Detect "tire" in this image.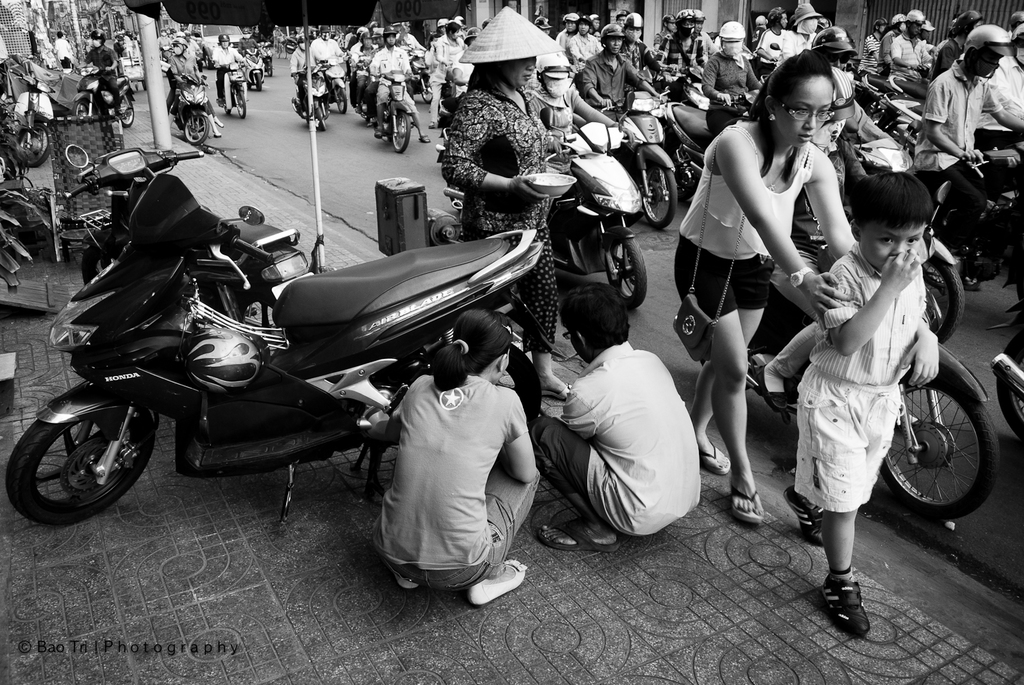
Detection: BBox(236, 87, 248, 119).
